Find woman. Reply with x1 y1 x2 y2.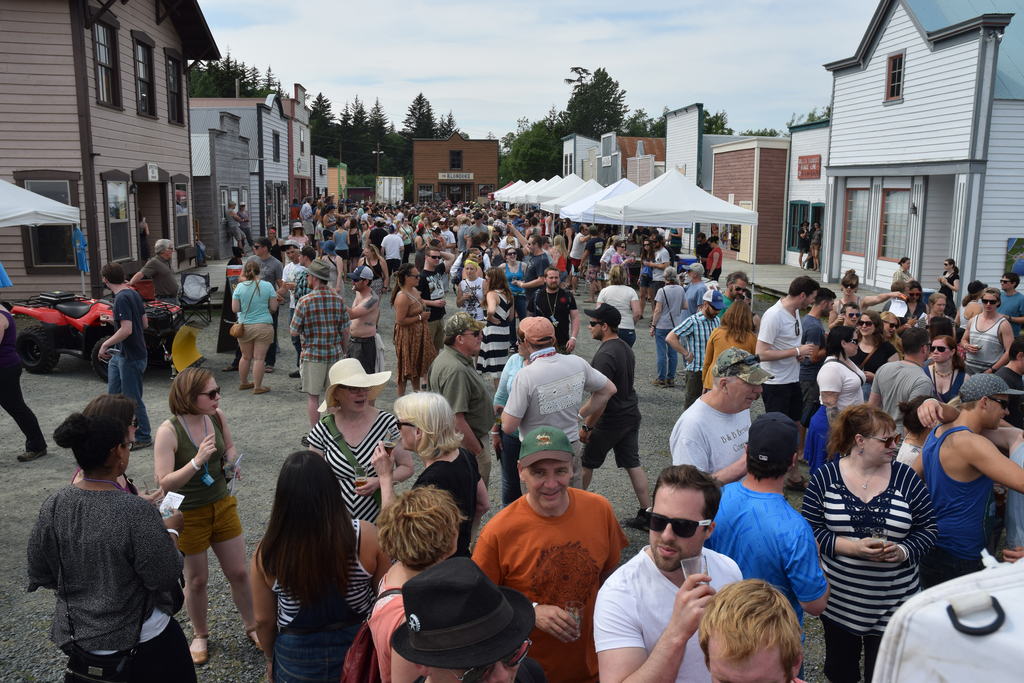
27 397 199 682.
